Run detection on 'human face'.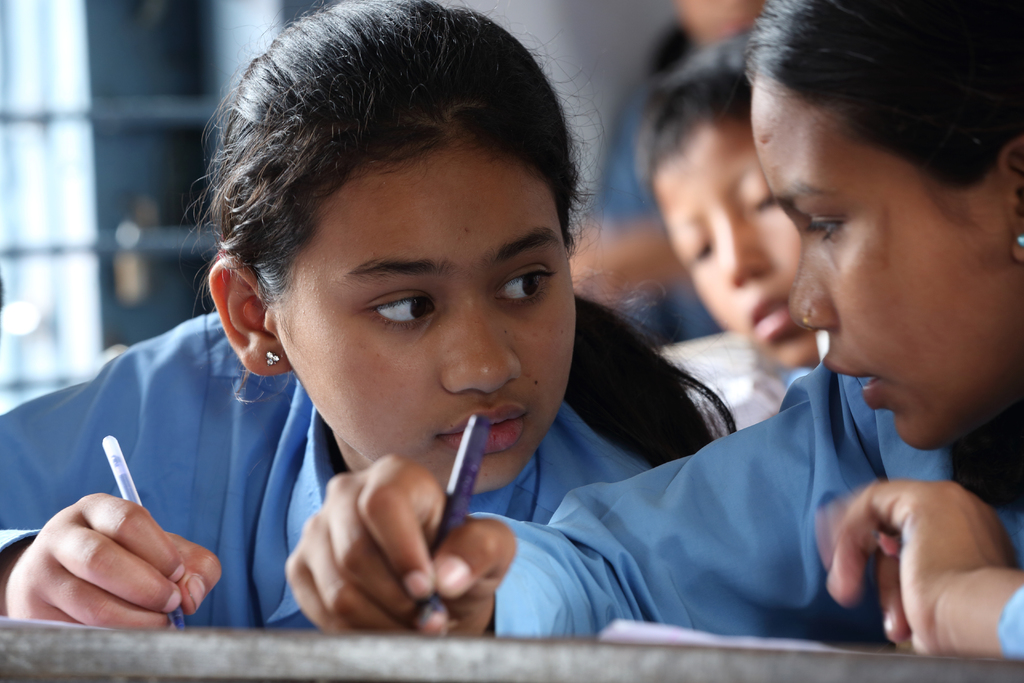
Result: box(646, 109, 819, 368).
